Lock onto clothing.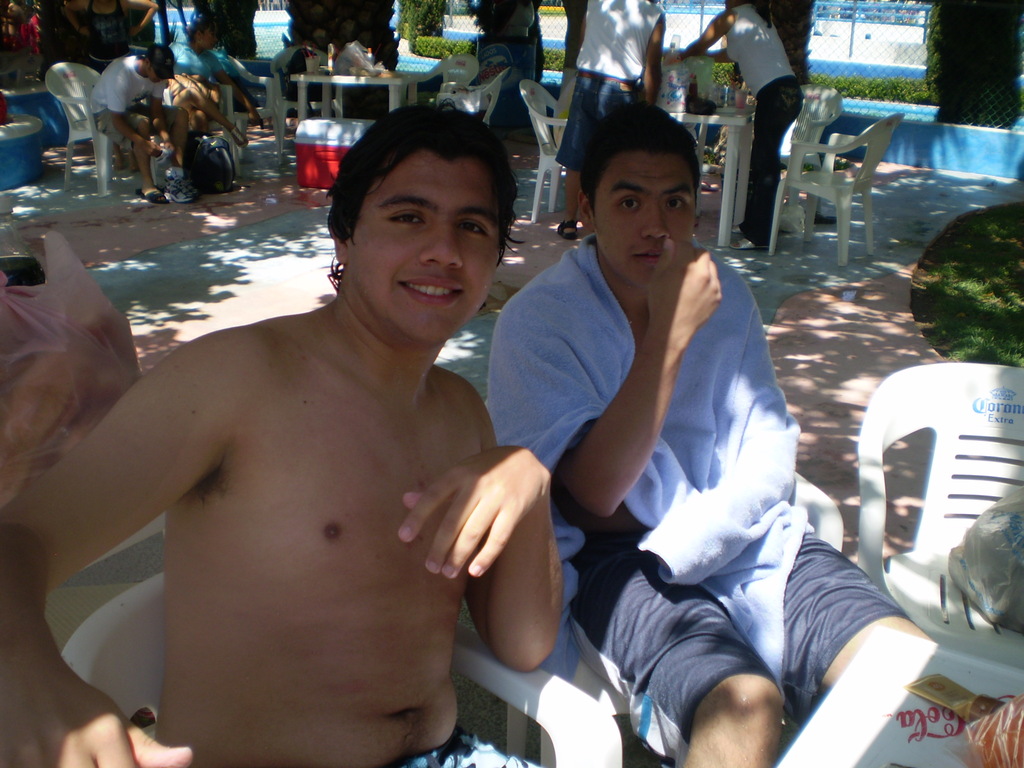
Locked: <bbox>400, 727, 534, 767</bbox>.
